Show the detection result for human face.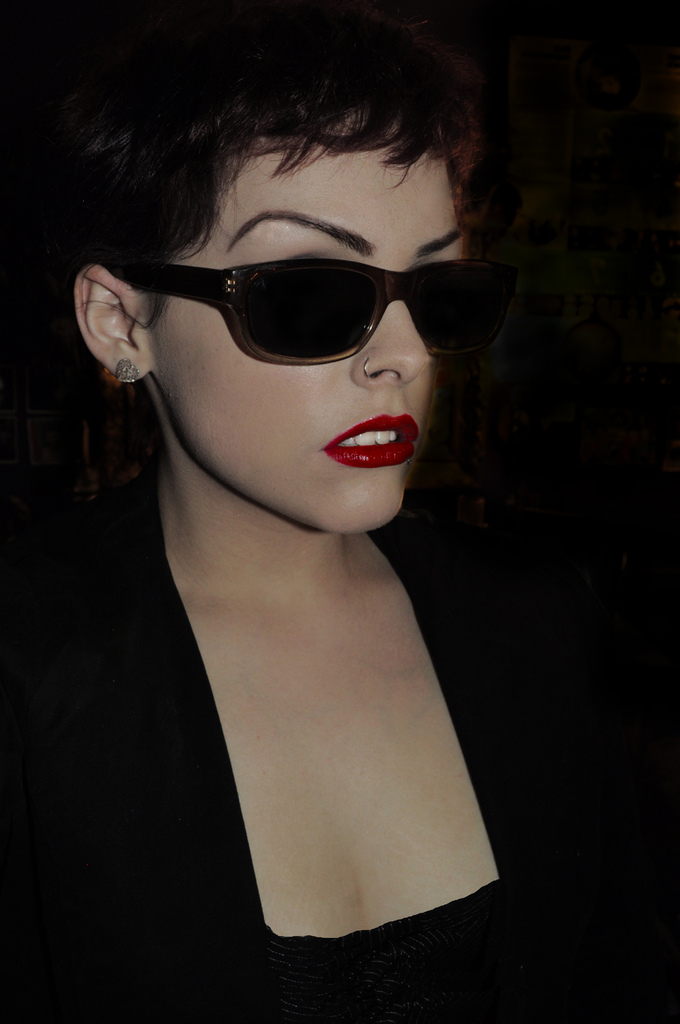
153/121/468/539.
